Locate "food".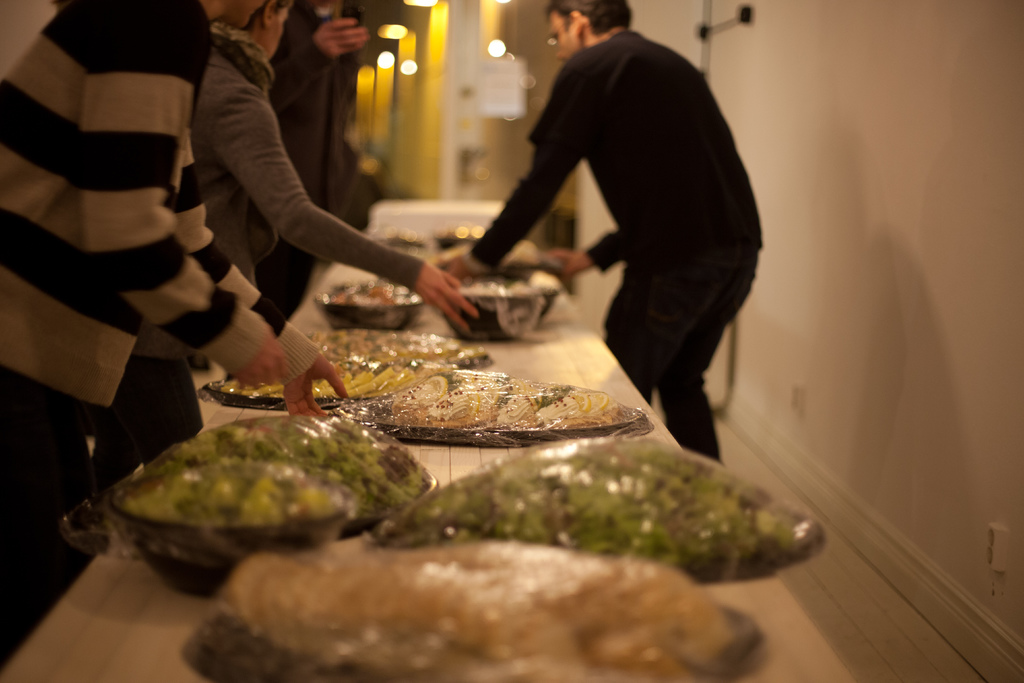
Bounding box: (323,278,417,306).
